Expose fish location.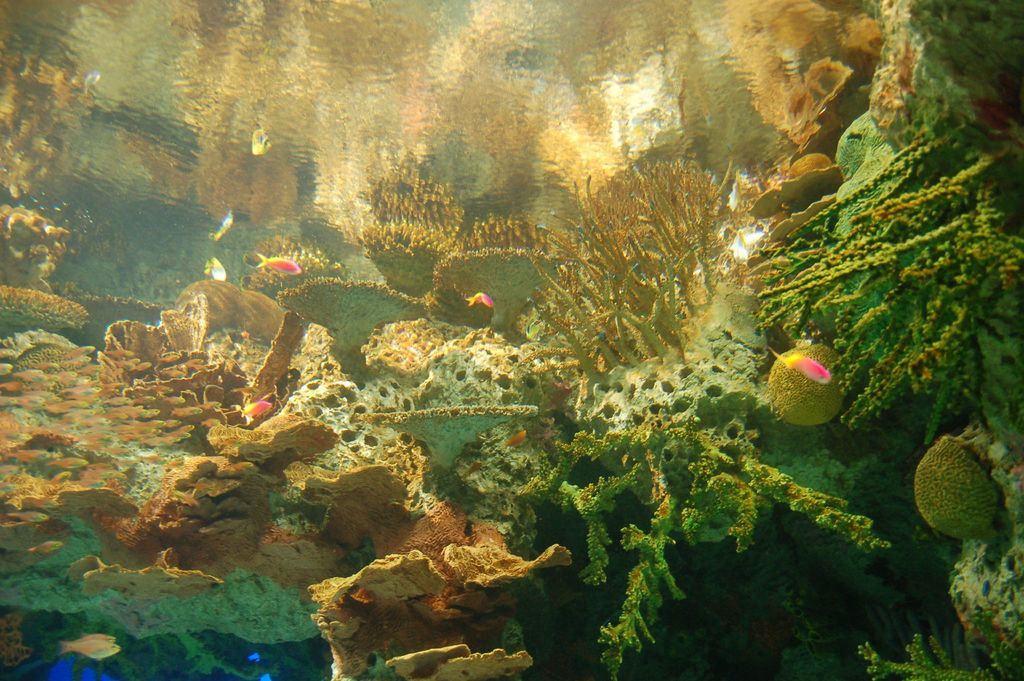
Exposed at select_region(460, 457, 485, 479).
